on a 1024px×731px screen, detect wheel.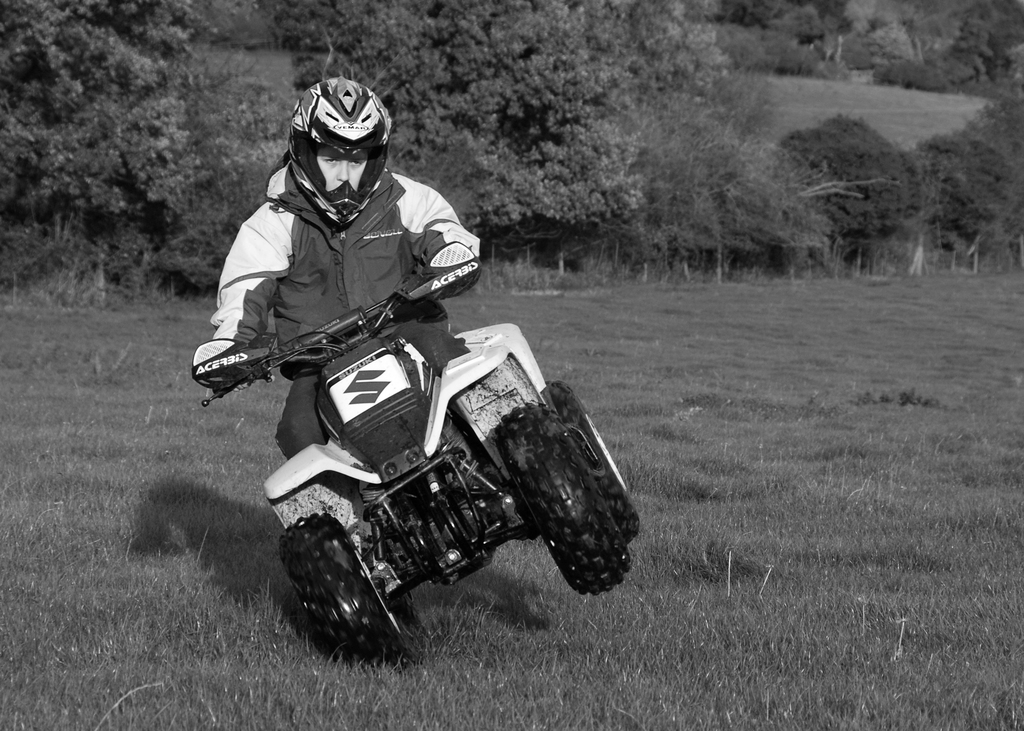
<bbox>268, 507, 421, 654</bbox>.
